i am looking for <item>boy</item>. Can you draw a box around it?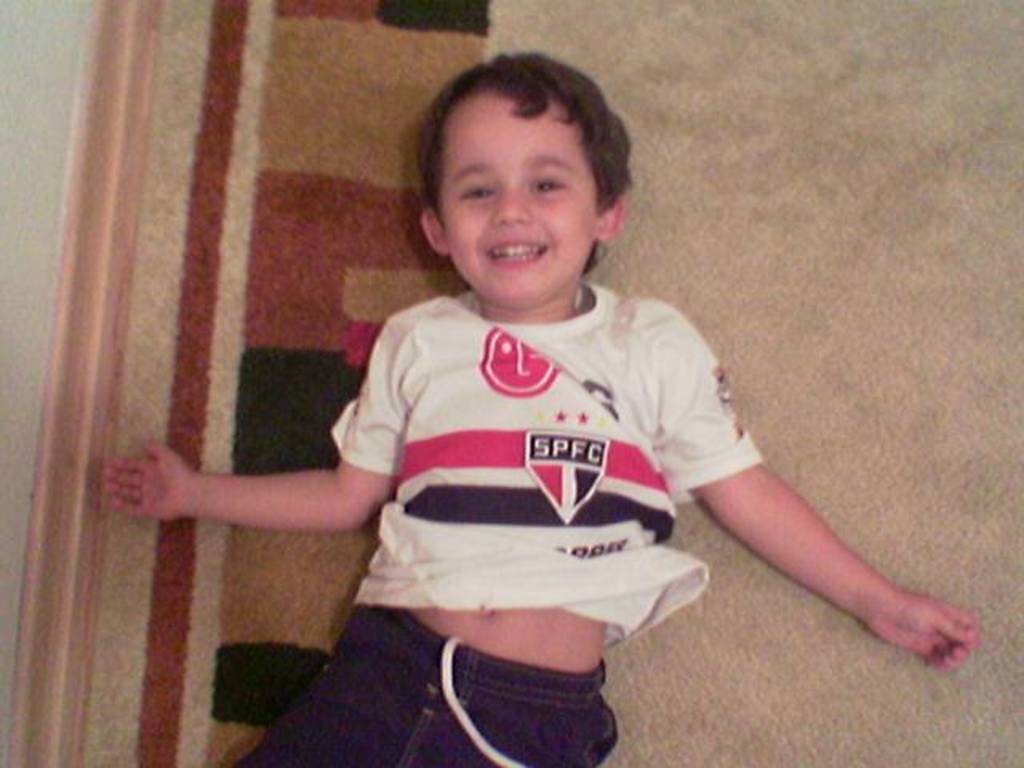
Sure, the bounding box is 96 58 971 766.
